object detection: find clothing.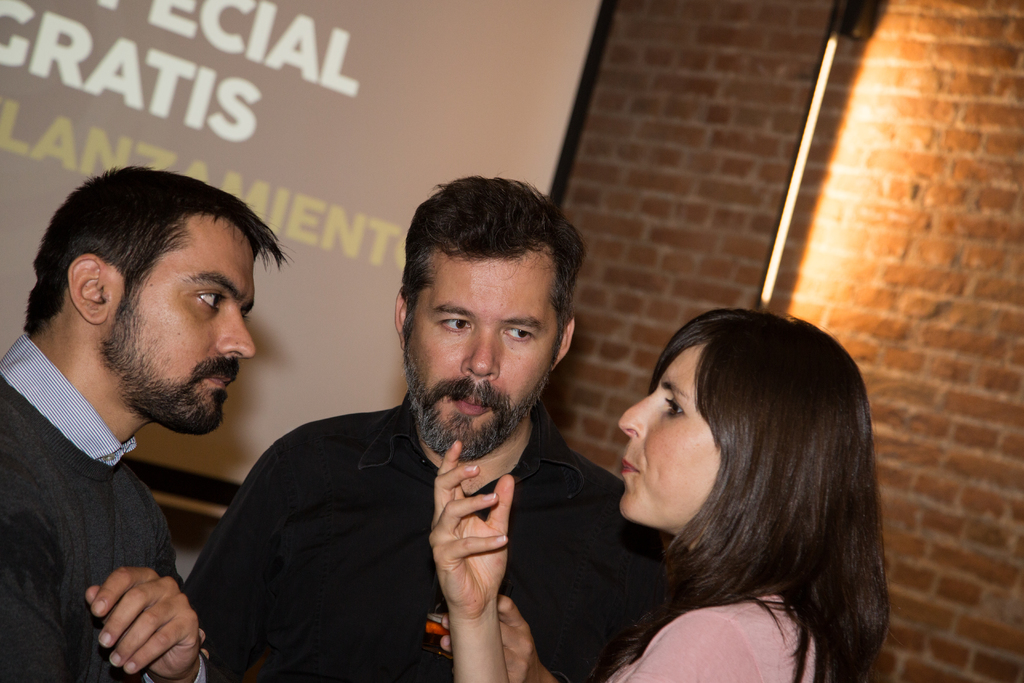
<region>595, 587, 822, 682</region>.
